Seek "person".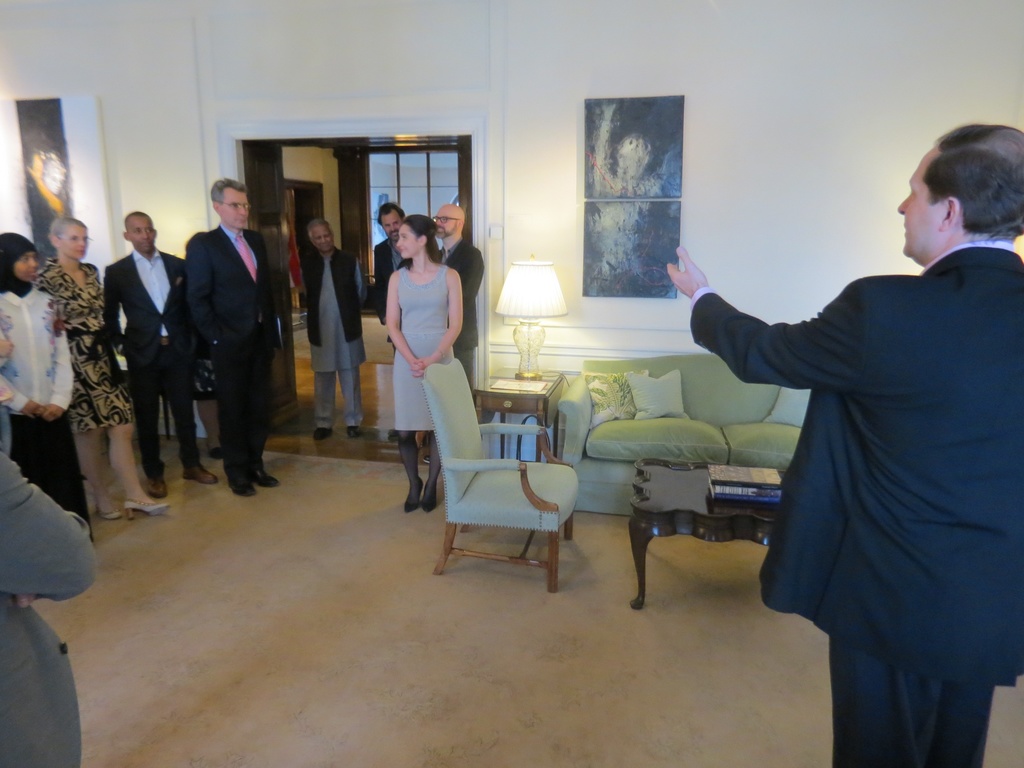
[372,201,405,436].
